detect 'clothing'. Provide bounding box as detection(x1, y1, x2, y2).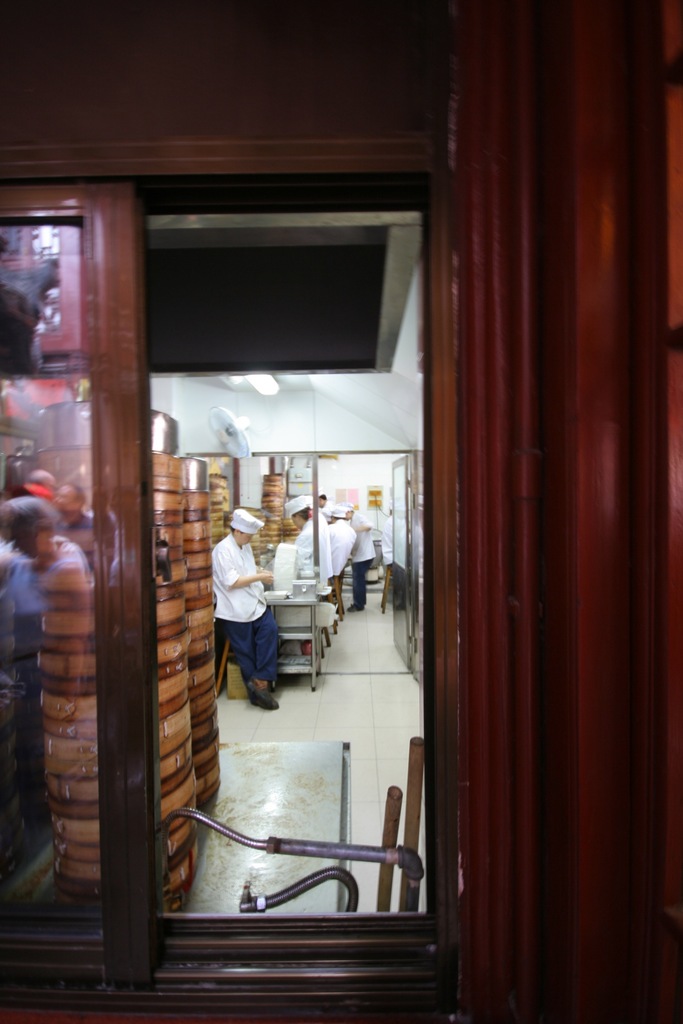
detection(203, 504, 284, 718).
